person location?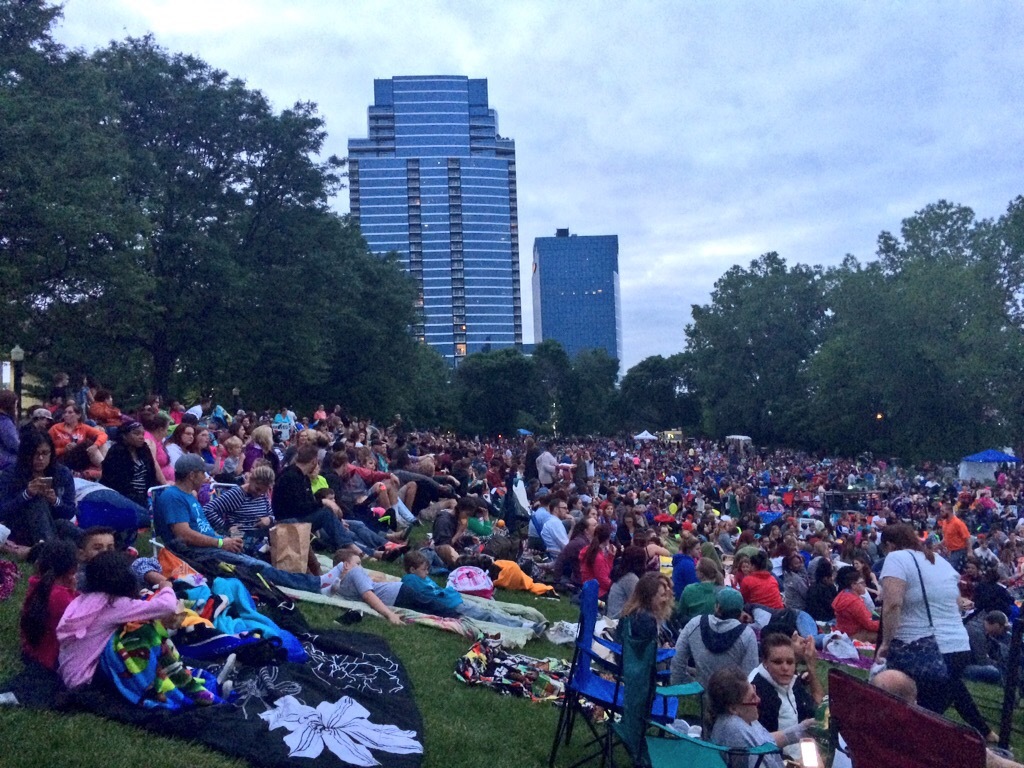
bbox(53, 552, 185, 713)
